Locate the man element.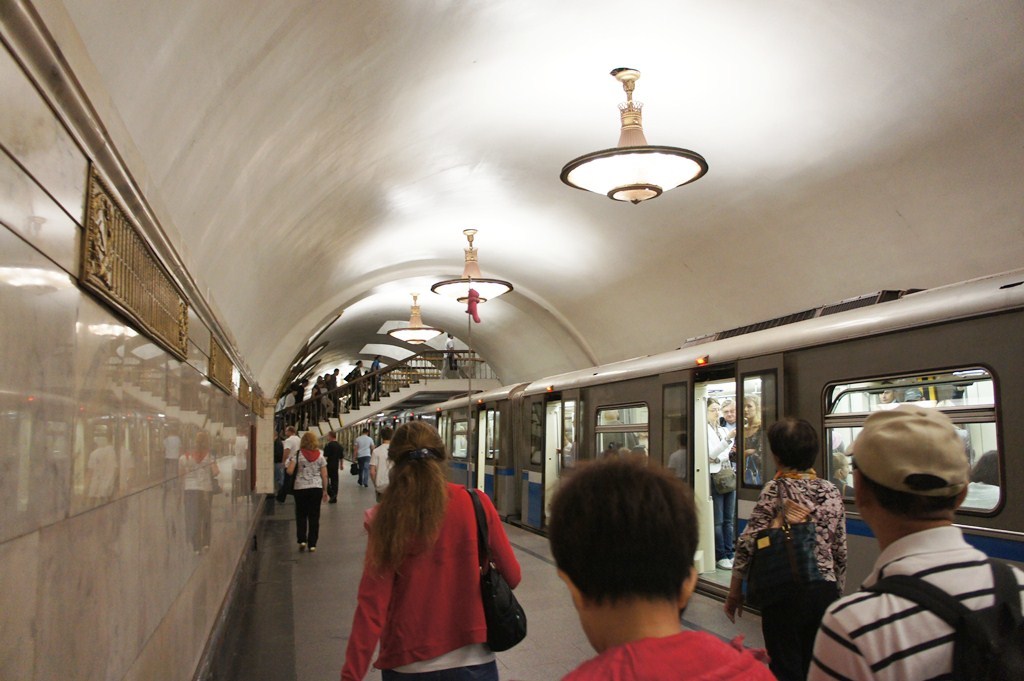
Element bbox: BBox(813, 403, 1013, 680).
